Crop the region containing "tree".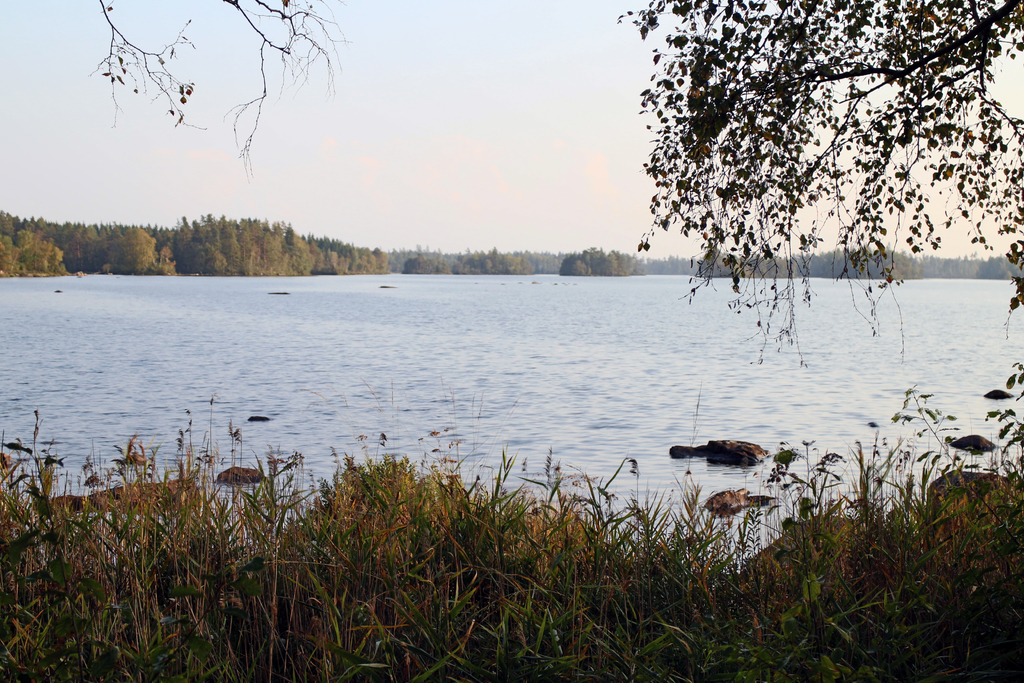
Crop region: <box>636,0,1006,331</box>.
